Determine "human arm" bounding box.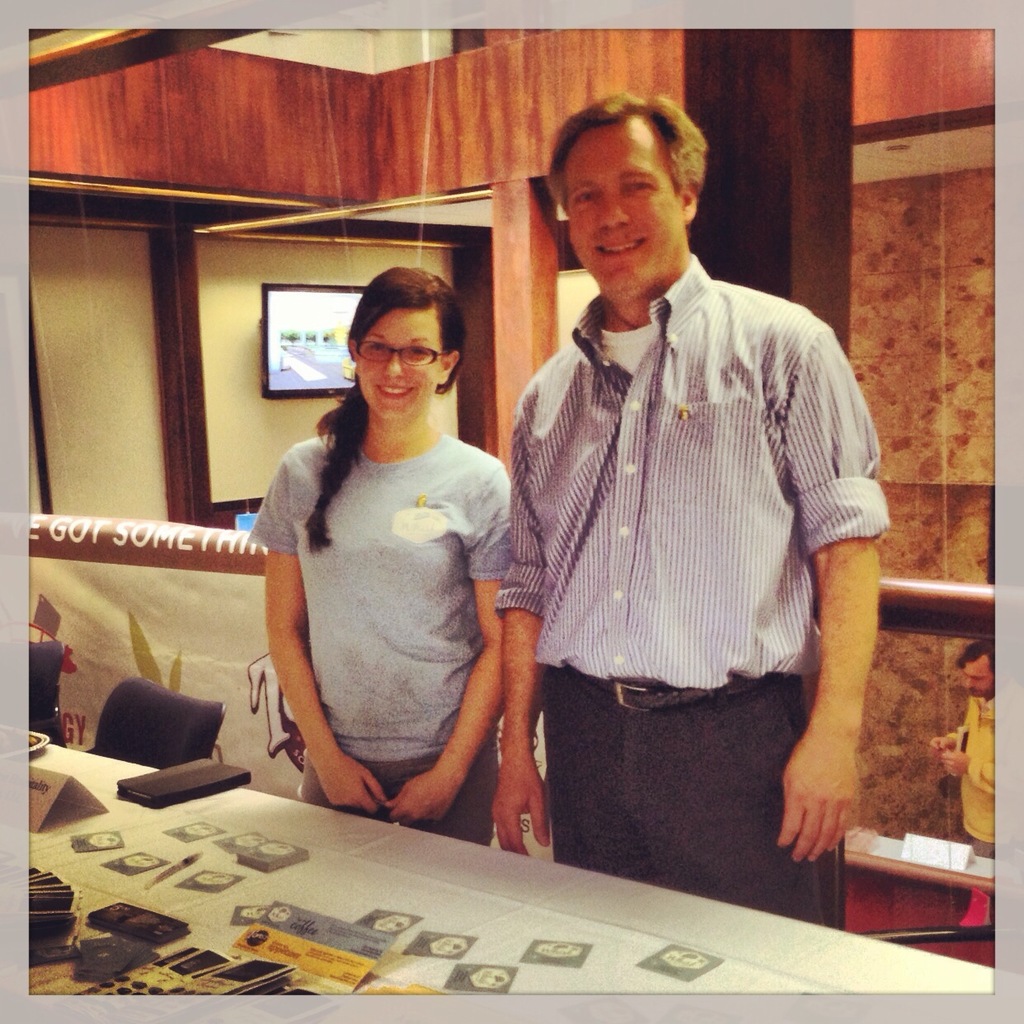
Determined: {"left": 244, "top": 457, "right": 387, "bottom": 815}.
